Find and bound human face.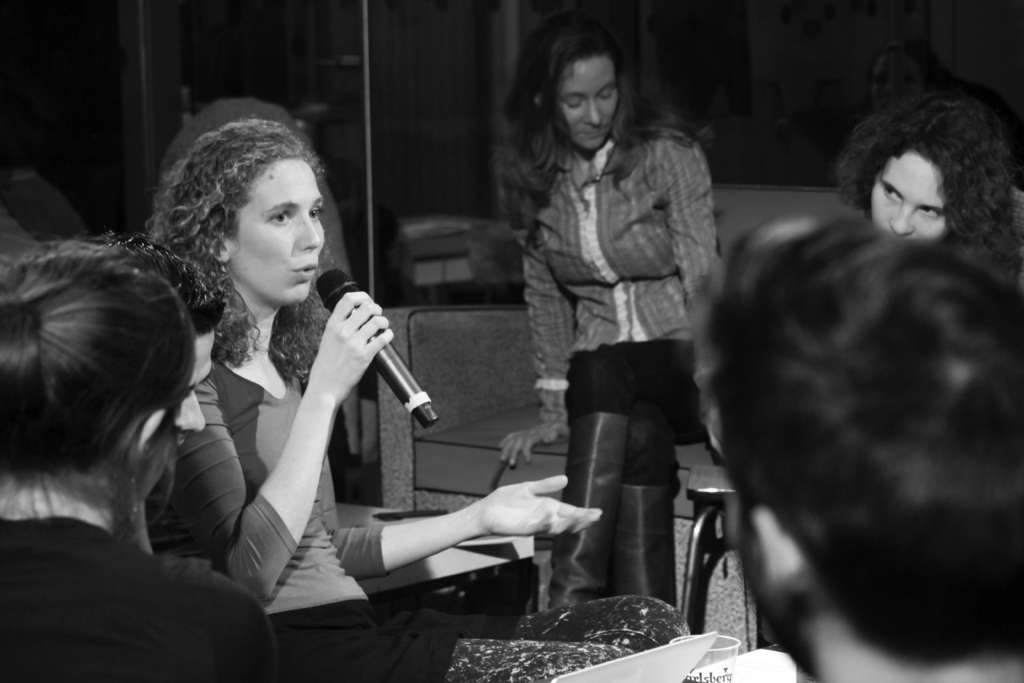
Bound: bbox=[228, 156, 326, 310].
